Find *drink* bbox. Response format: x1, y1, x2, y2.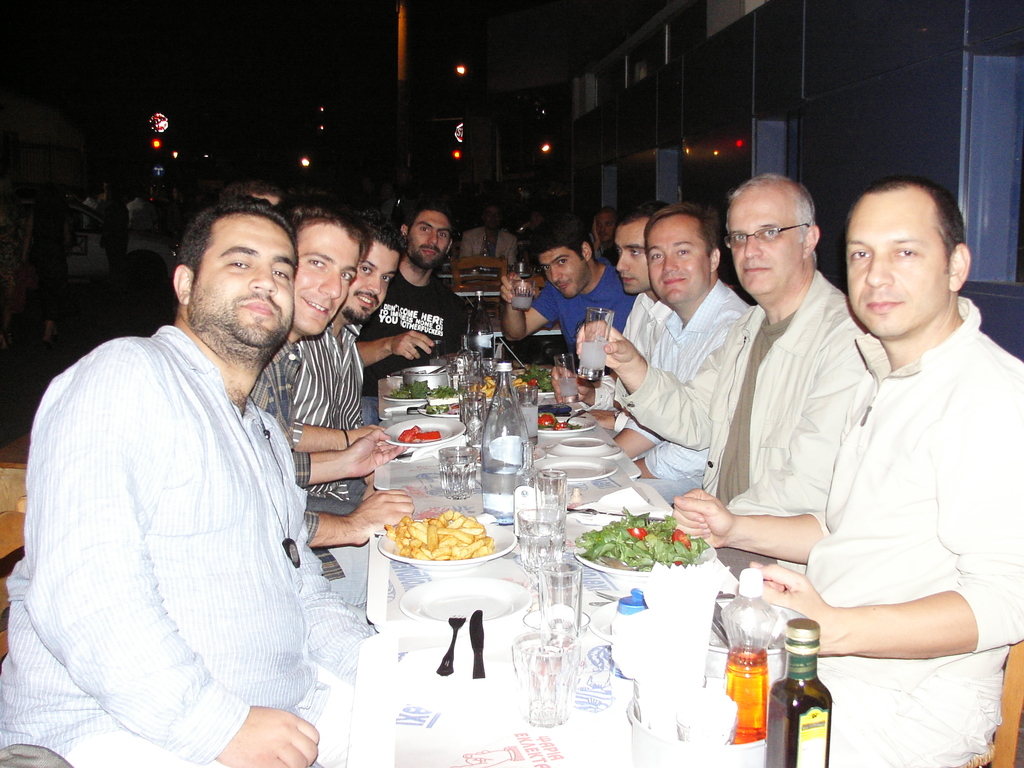
509, 296, 533, 308.
